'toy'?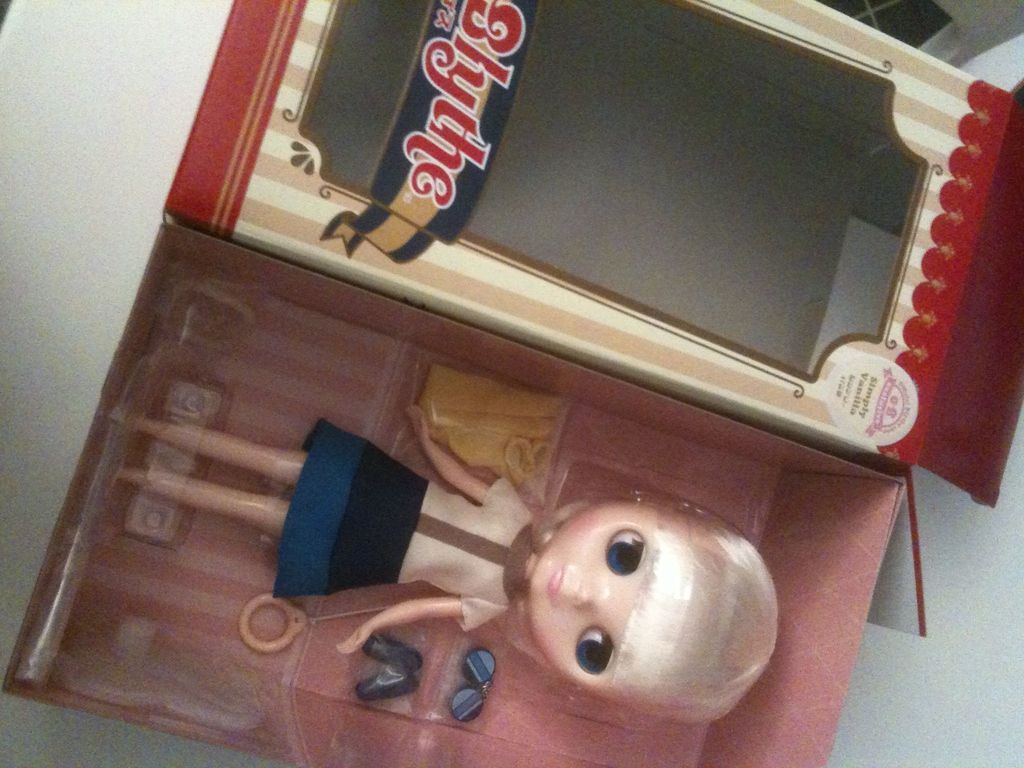
bbox=(108, 397, 788, 666)
